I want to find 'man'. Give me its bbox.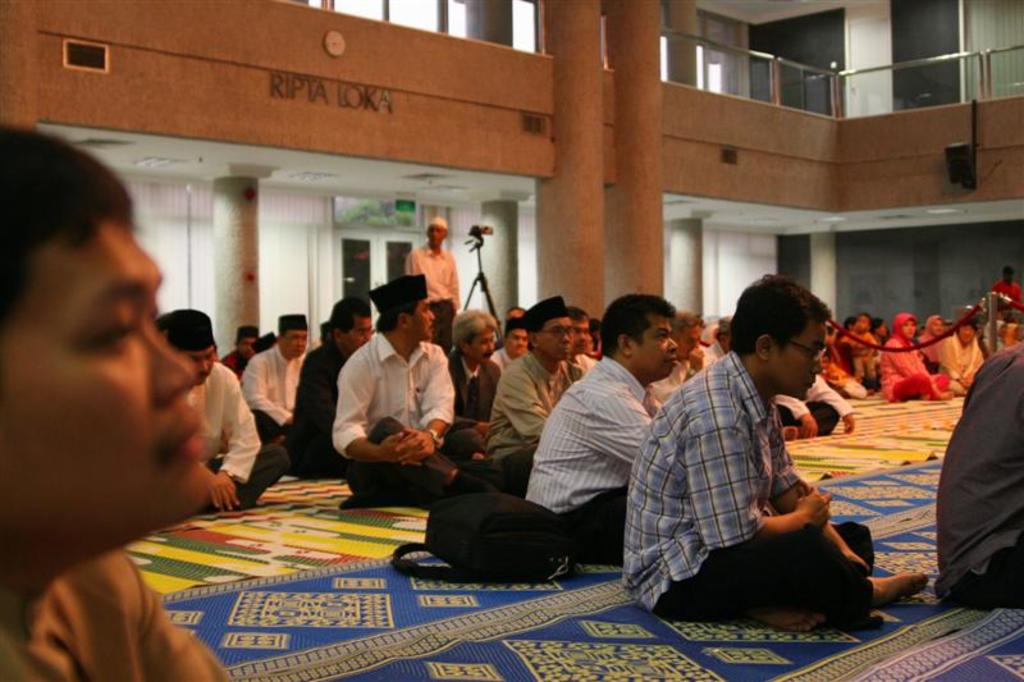
{"left": 493, "top": 320, "right": 529, "bottom": 372}.
